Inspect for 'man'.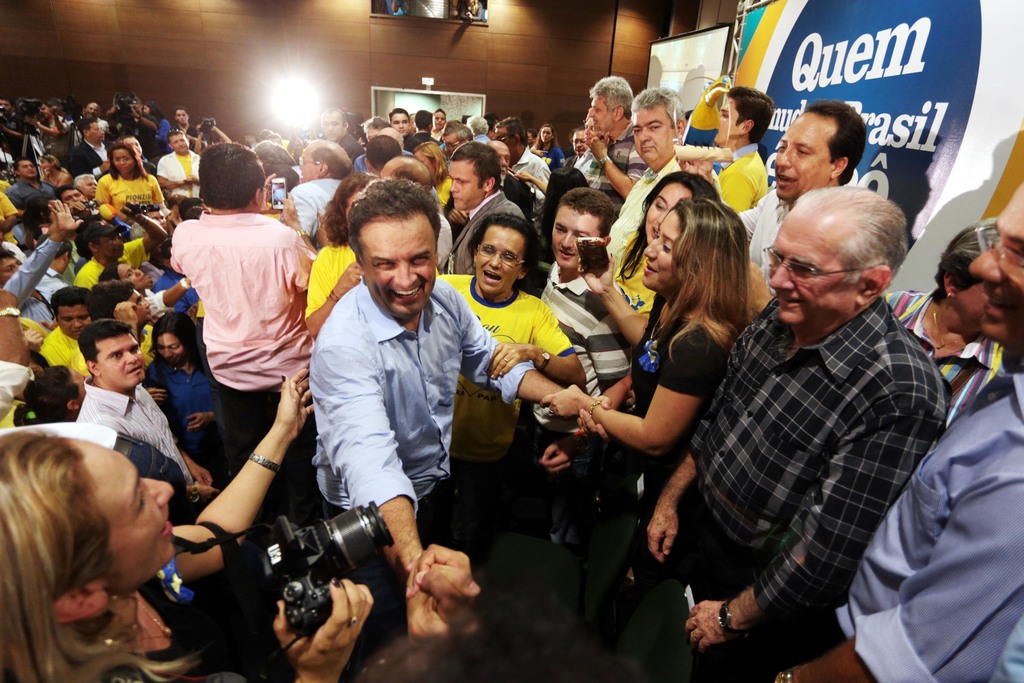
Inspection: detection(316, 105, 362, 161).
